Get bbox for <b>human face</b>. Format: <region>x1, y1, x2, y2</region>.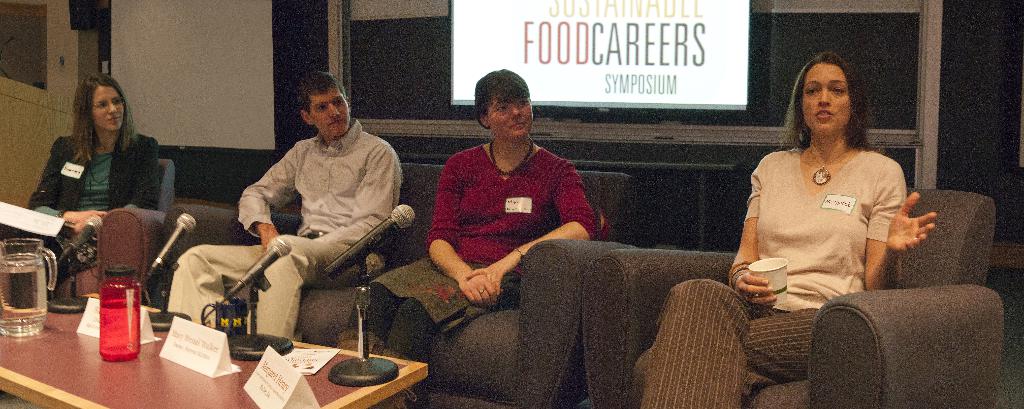
<region>94, 85, 127, 132</region>.
